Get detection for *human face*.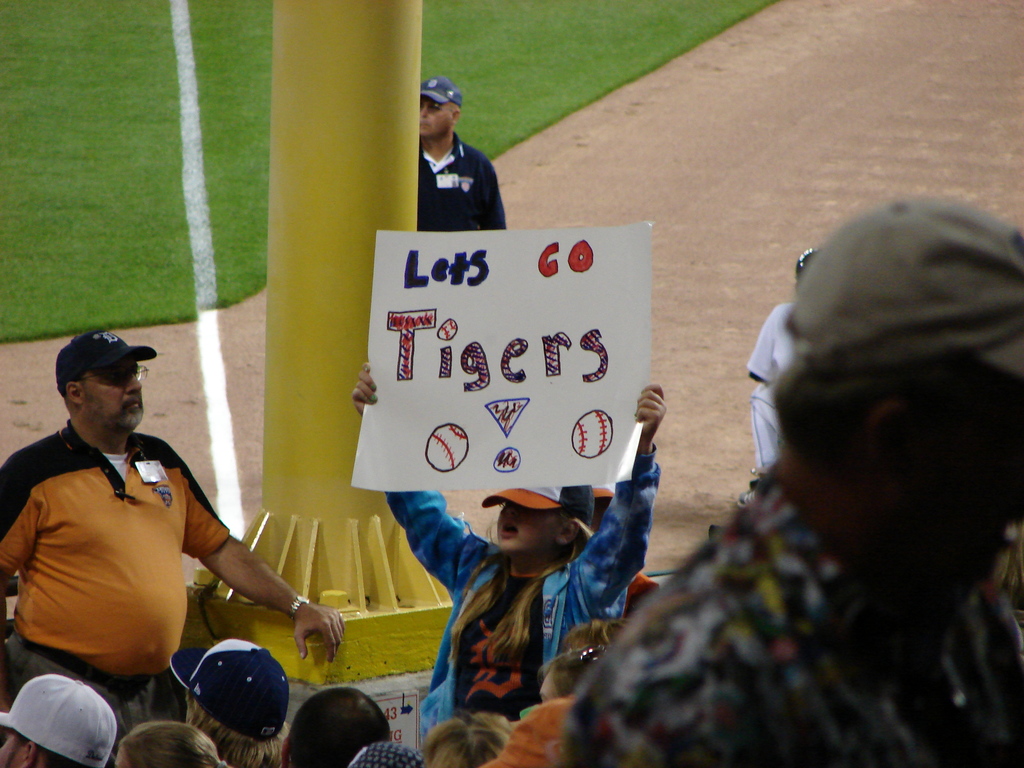
Detection: <box>495,500,564,554</box>.
